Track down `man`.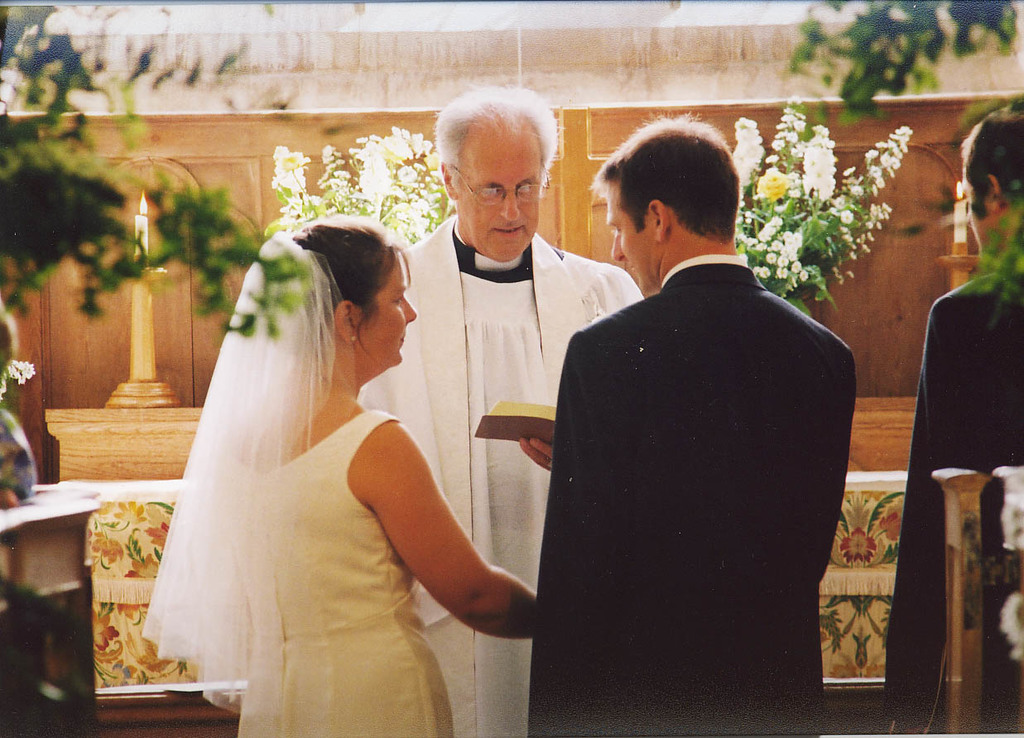
Tracked to pyautogui.locateOnScreen(522, 113, 858, 737).
